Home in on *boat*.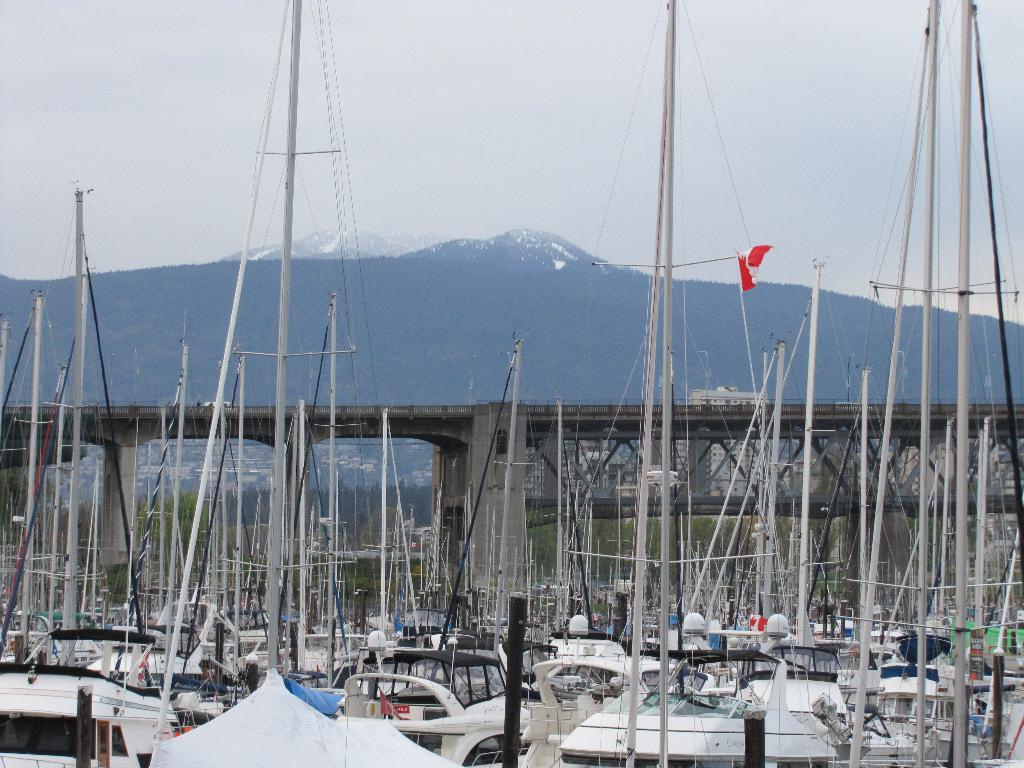
Homed in at 0 191 168 767.
